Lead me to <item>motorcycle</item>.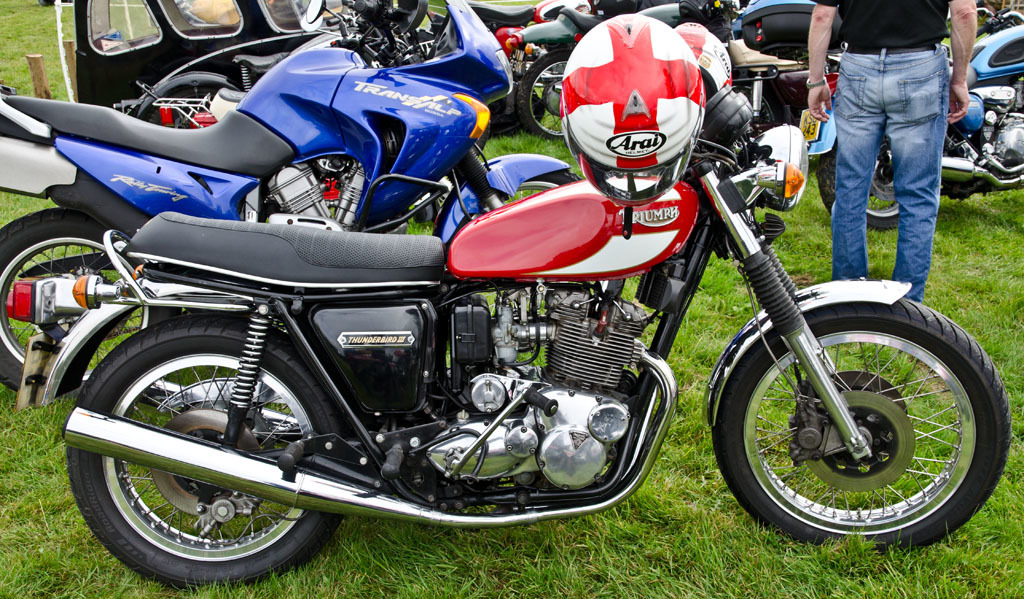
Lead to BBox(729, 35, 808, 153).
